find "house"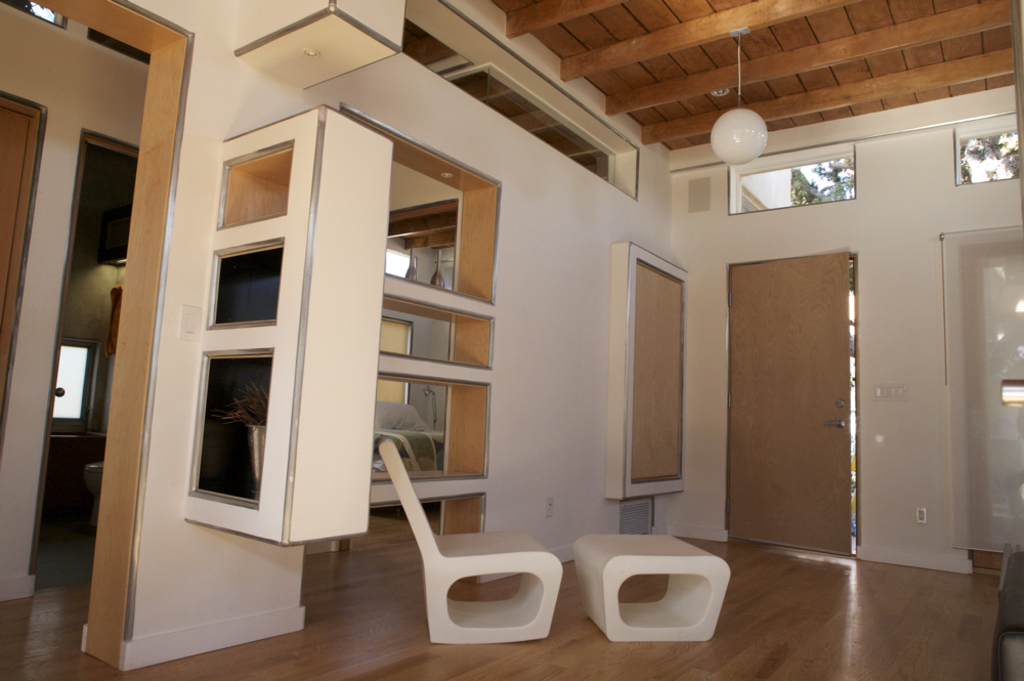
(x1=0, y1=0, x2=1023, y2=680)
